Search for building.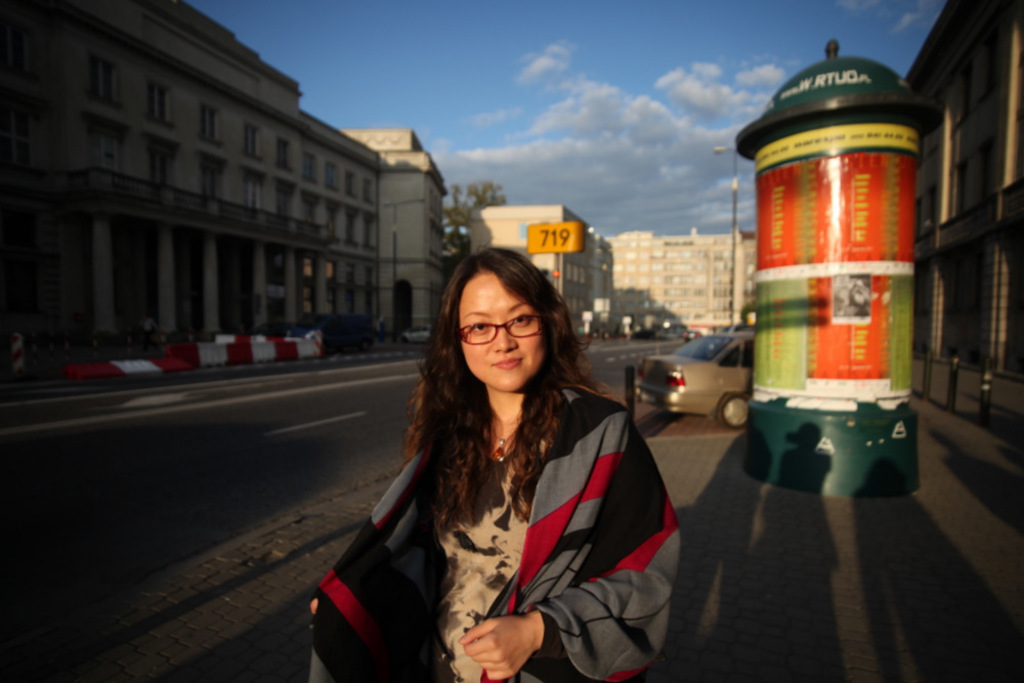
Found at (591, 231, 616, 325).
